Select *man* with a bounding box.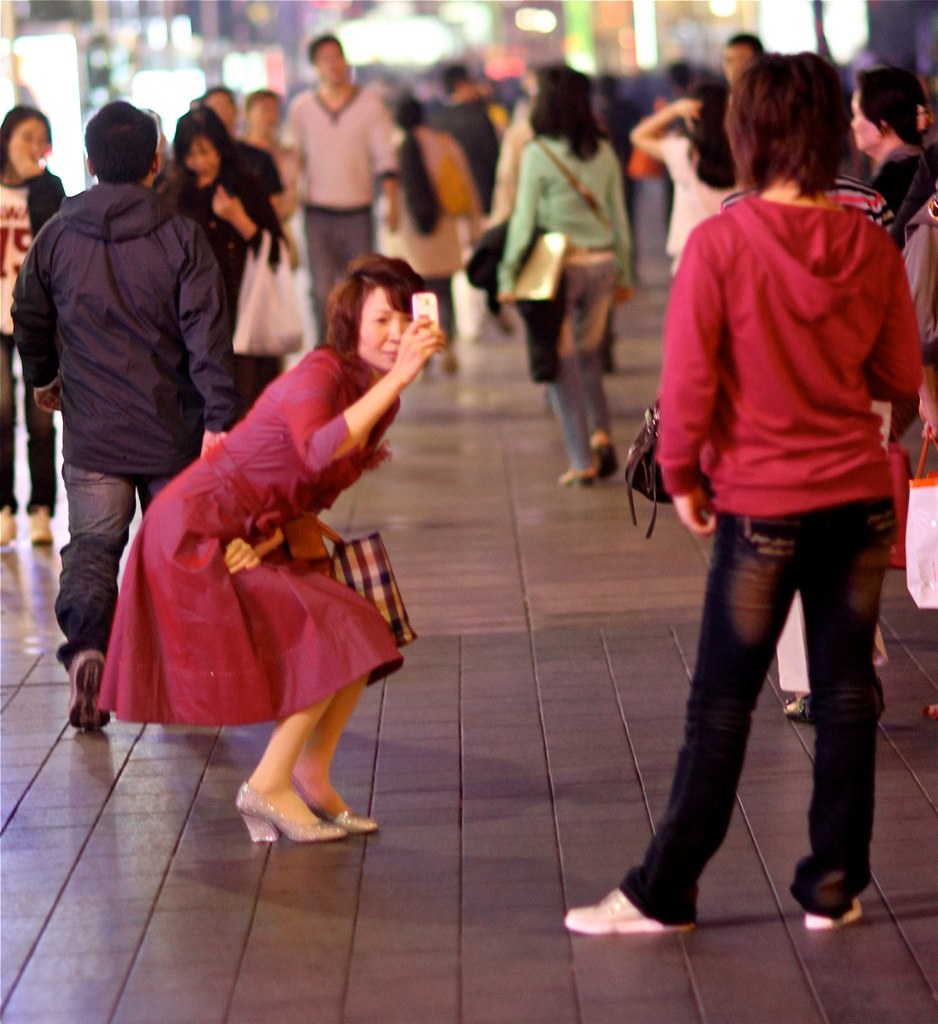
crop(281, 16, 403, 341).
